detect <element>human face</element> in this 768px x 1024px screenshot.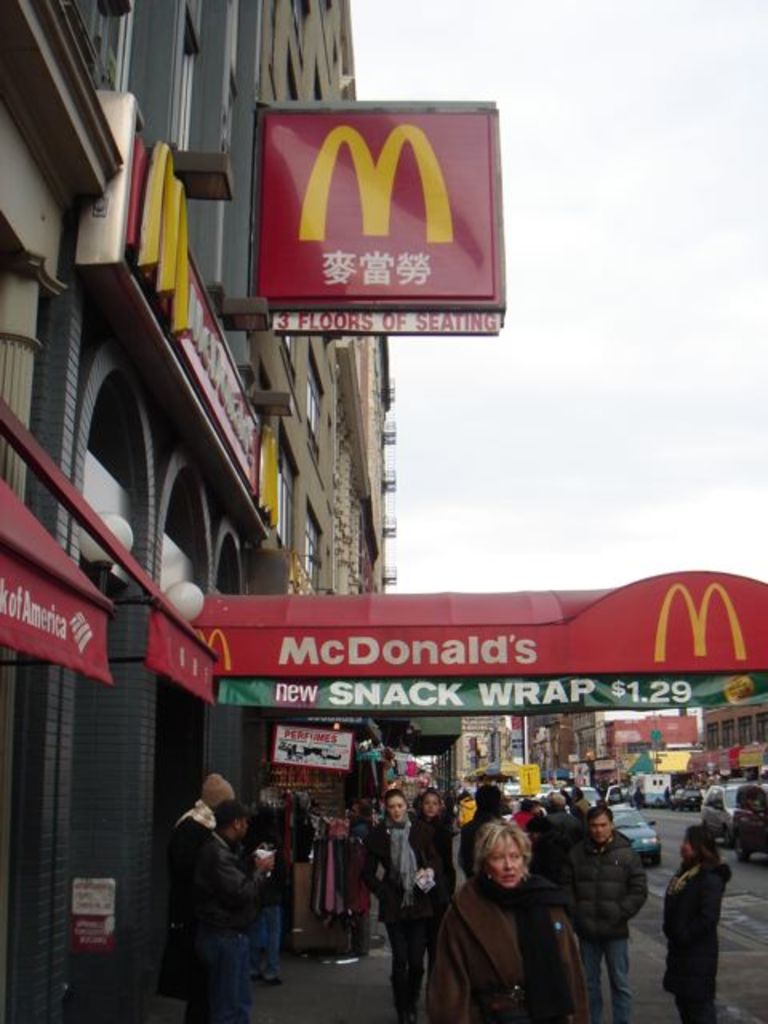
Detection: <bbox>595, 816, 610, 845</bbox>.
